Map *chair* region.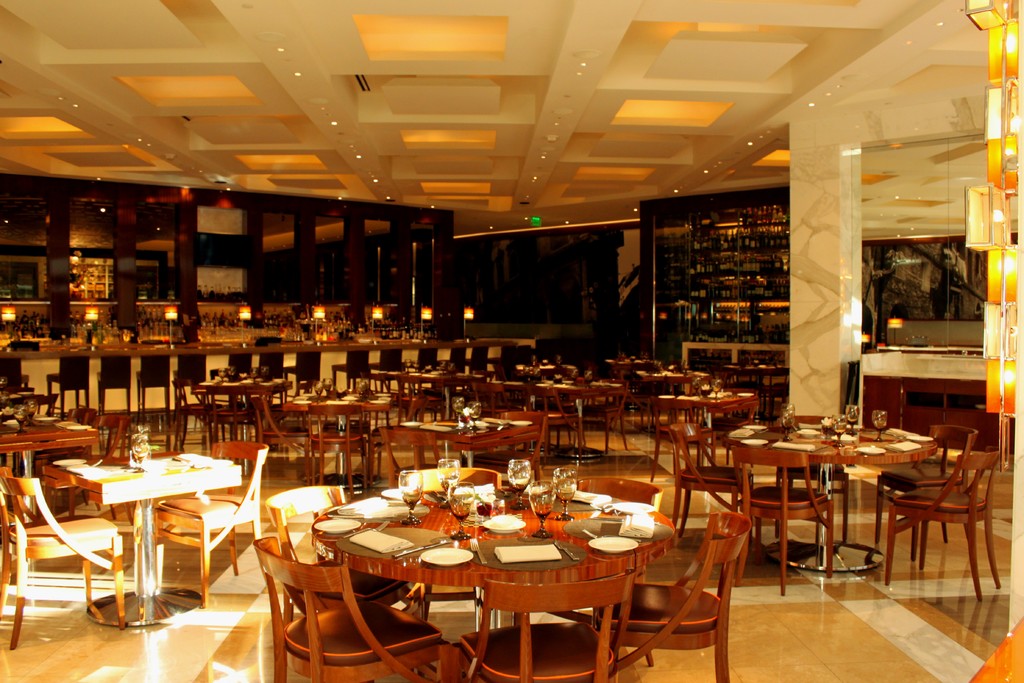
Mapped to 550, 475, 662, 618.
